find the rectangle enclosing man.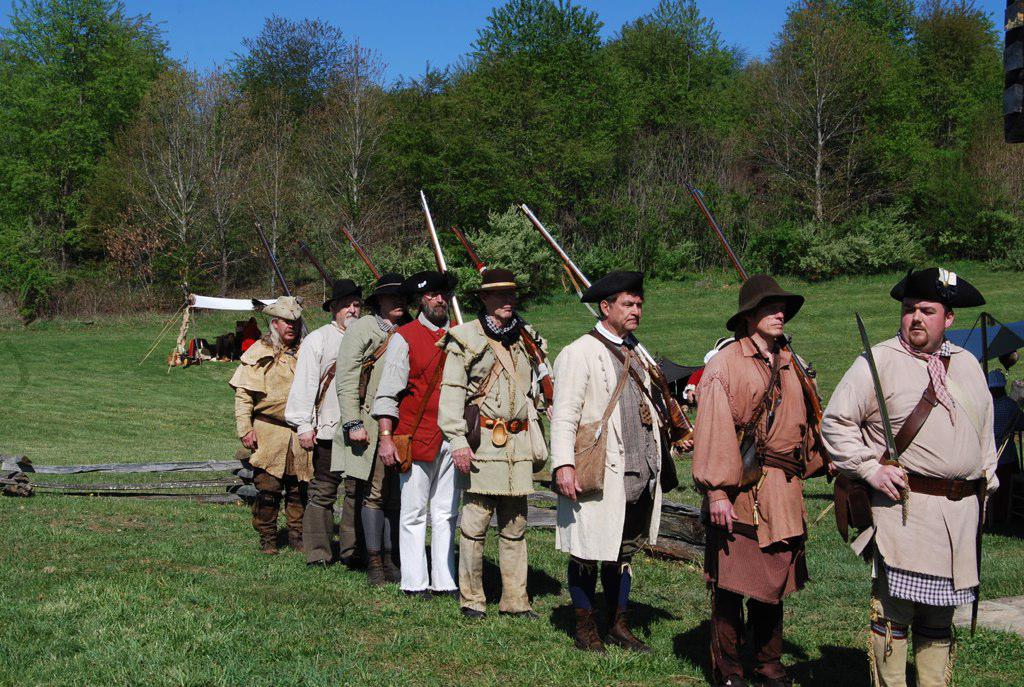
x1=812 y1=262 x2=1003 y2=684.
